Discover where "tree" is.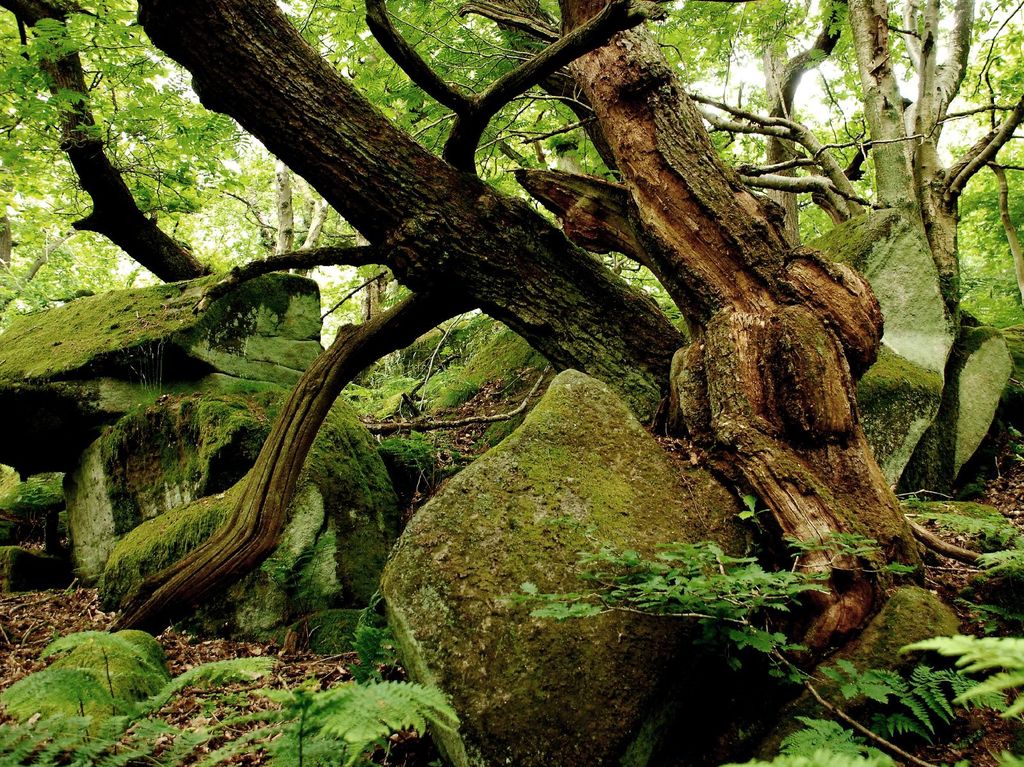
Discovered at {"x1": 699, "y1": 0, "x2": 1023, "y2": 349}.
